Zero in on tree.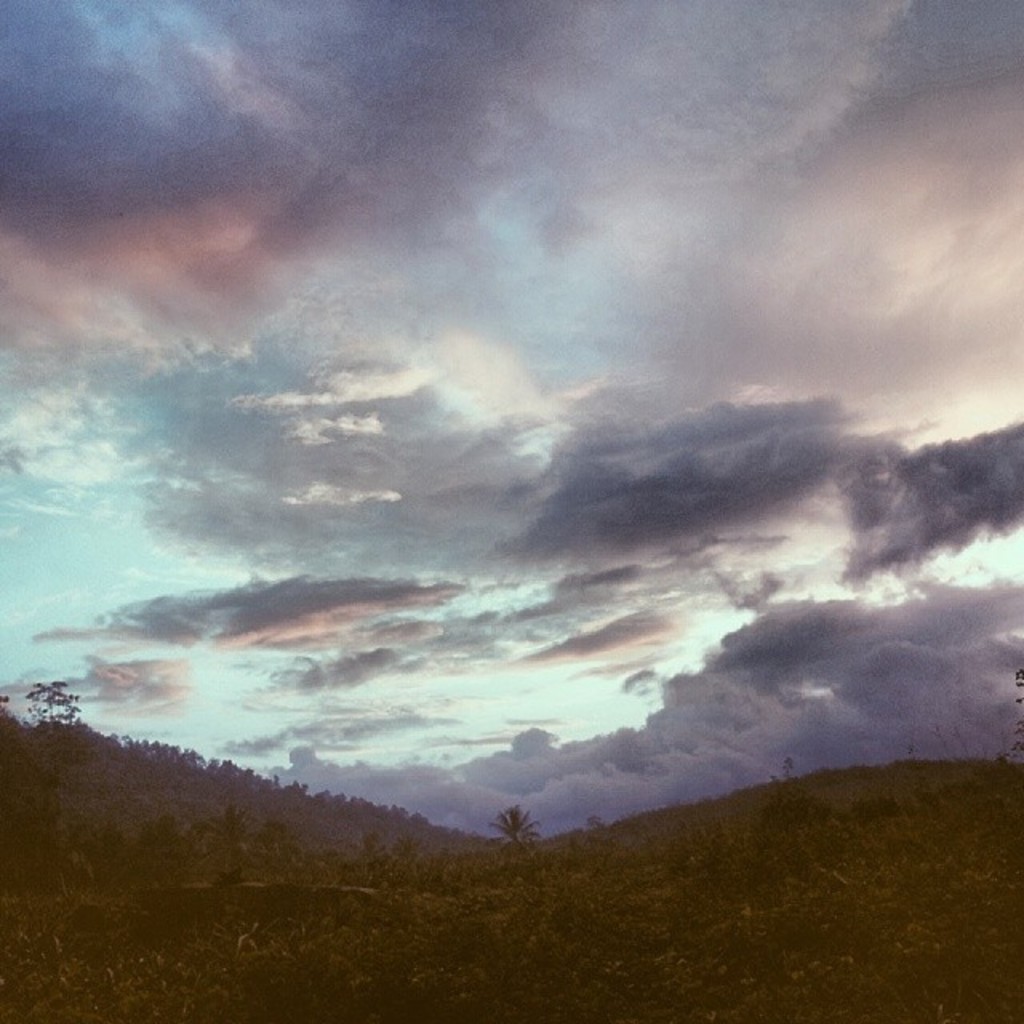
Zeroed in: 482, 802, 542, 877.
